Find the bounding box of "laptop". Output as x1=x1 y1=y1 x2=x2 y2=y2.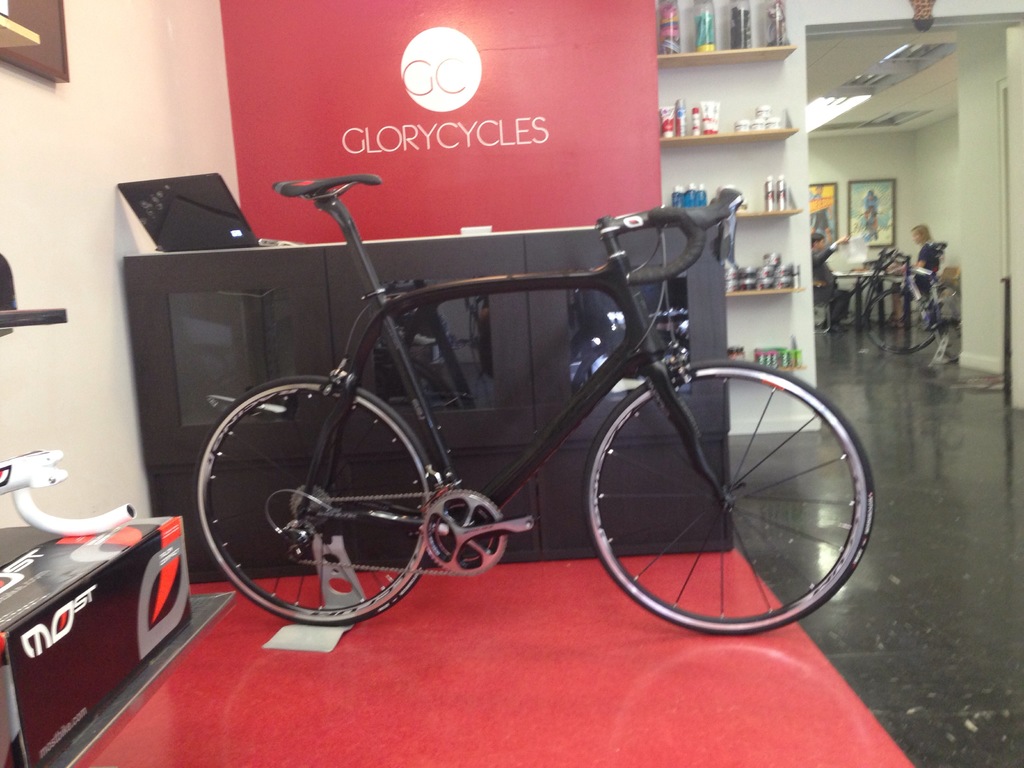
x1=115 y1=173 x2=303 y2=257.
